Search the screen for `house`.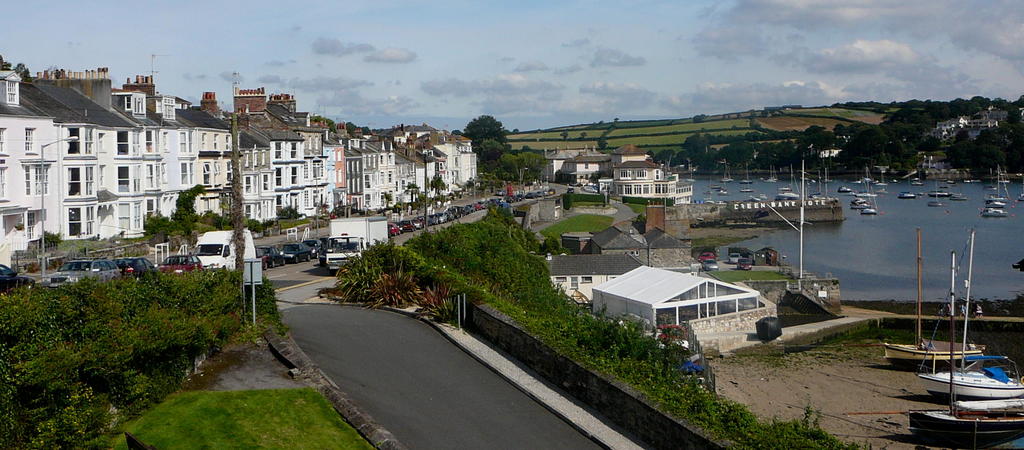
Found at 531 245 641 305.
